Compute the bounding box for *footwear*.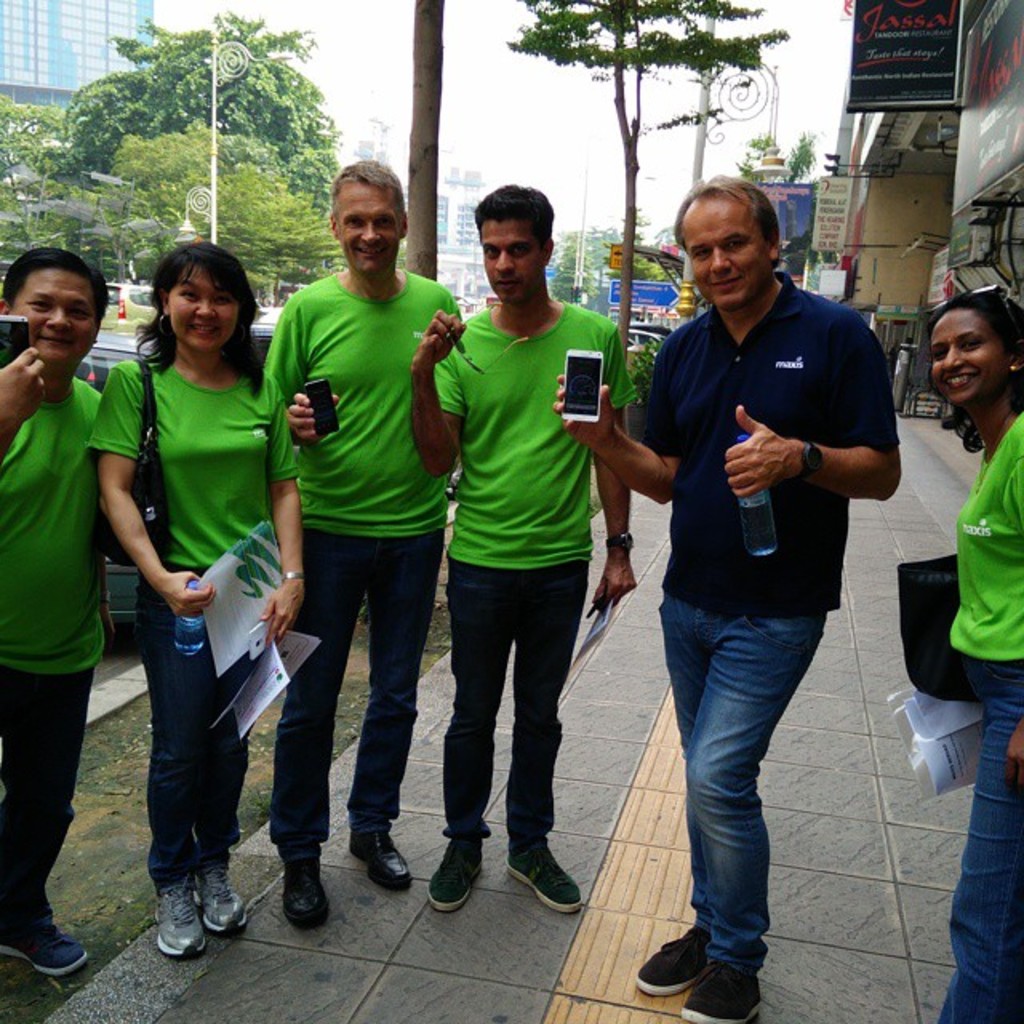
bbox(0, 923, 86, 976).
